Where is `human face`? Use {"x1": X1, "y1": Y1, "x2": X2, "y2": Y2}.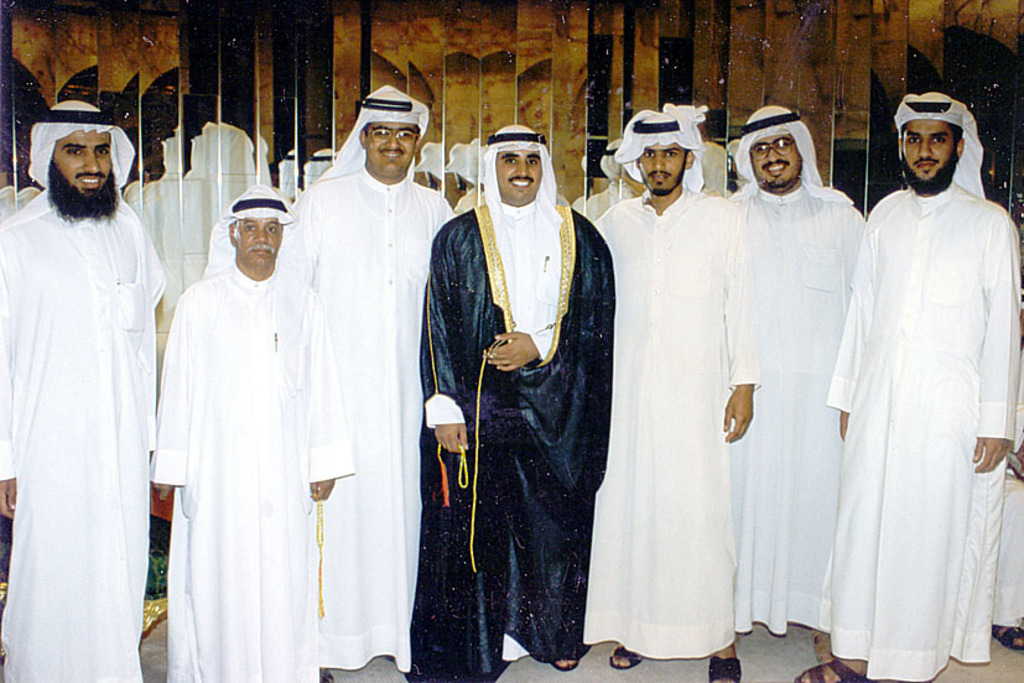
{"x1": 229, "y1": 217, "x2": 280, "y2": 266}.
